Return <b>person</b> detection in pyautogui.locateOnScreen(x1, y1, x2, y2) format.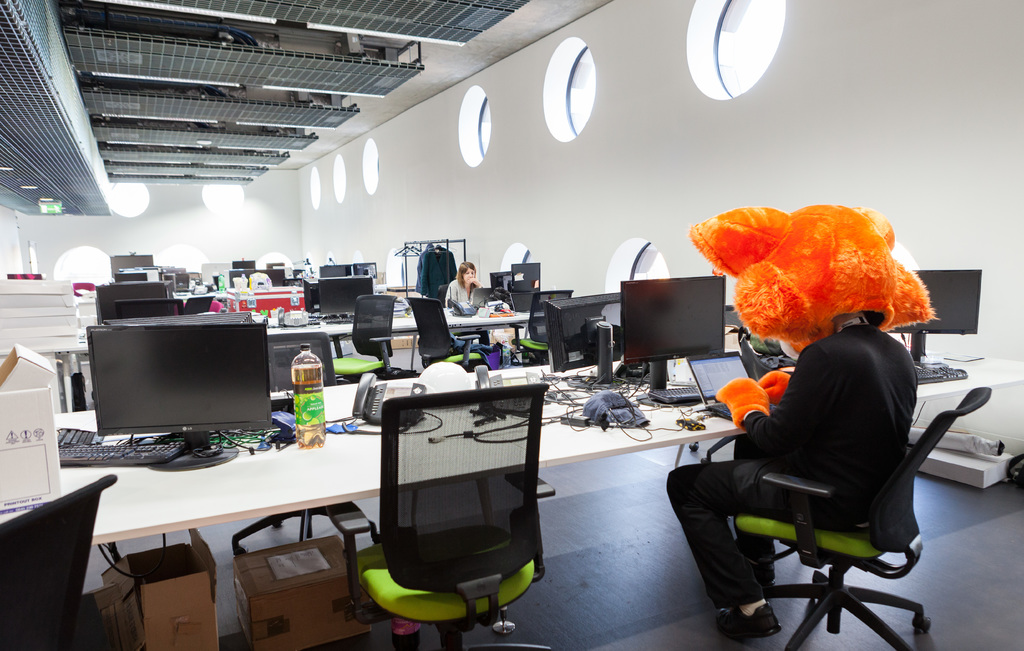
pyautogui.locateOnScreen(665, 201, 930, 640).
